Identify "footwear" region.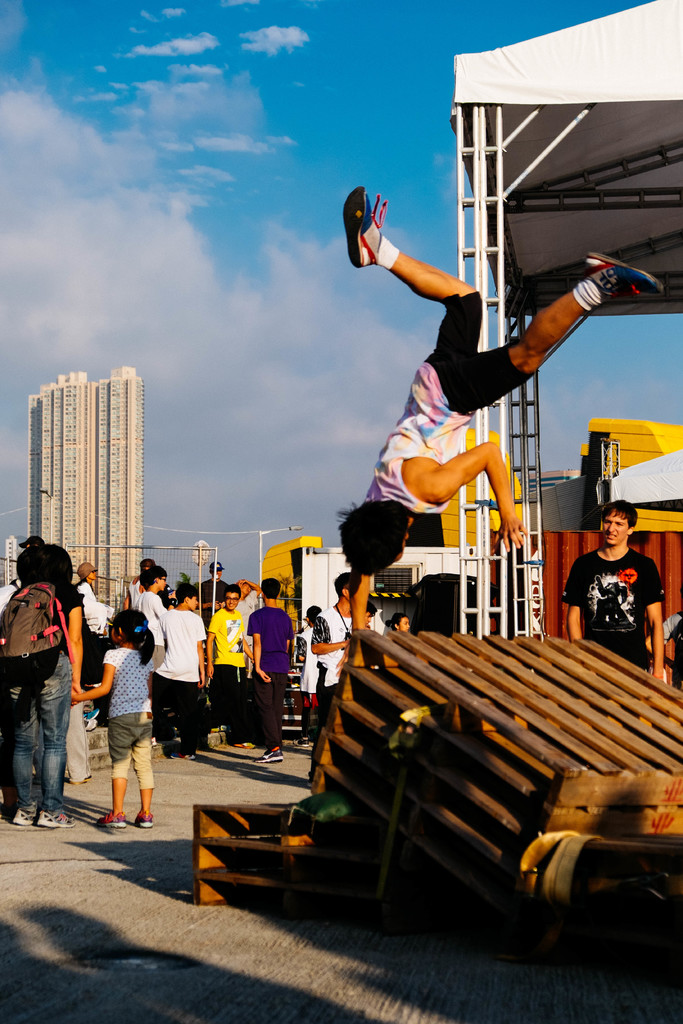
Region: (94, 811, 126, 829).
